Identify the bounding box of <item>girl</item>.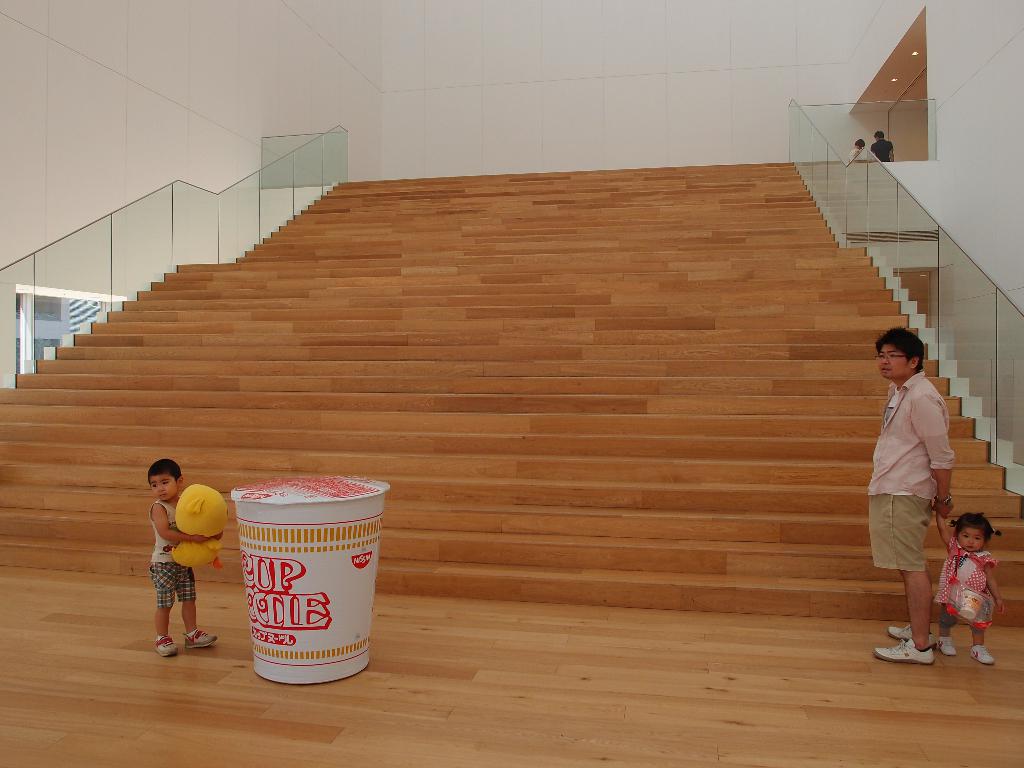
crop(934, 506, 1008, 666).
